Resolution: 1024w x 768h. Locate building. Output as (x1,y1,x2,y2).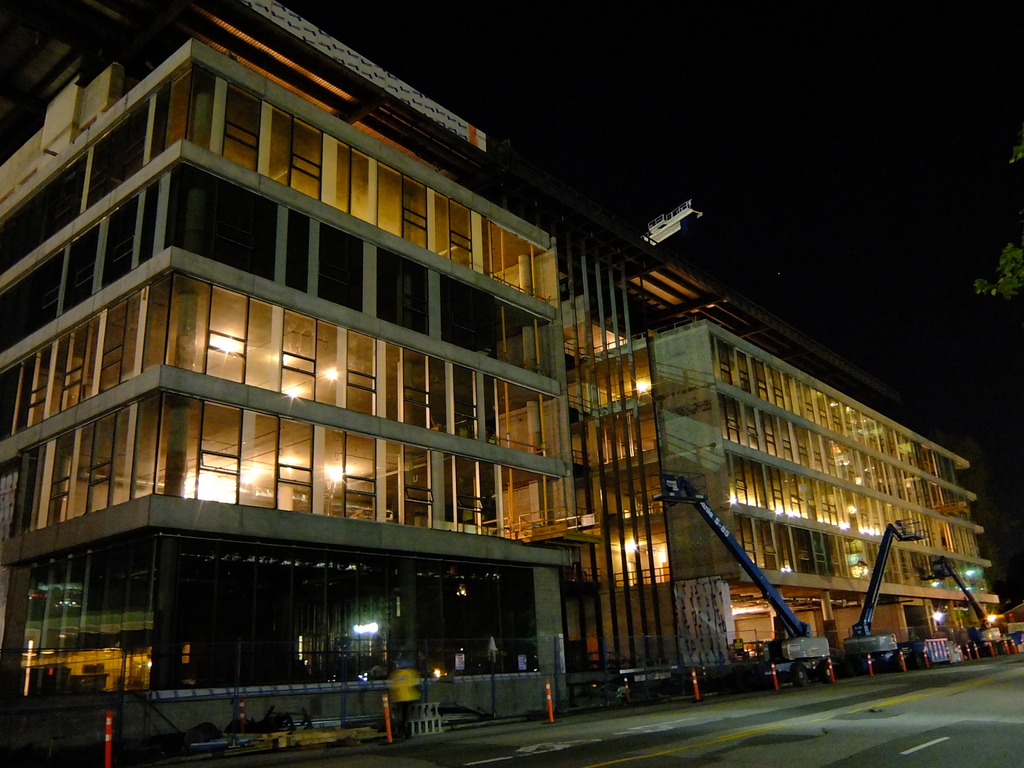
(0,0,995,750).
